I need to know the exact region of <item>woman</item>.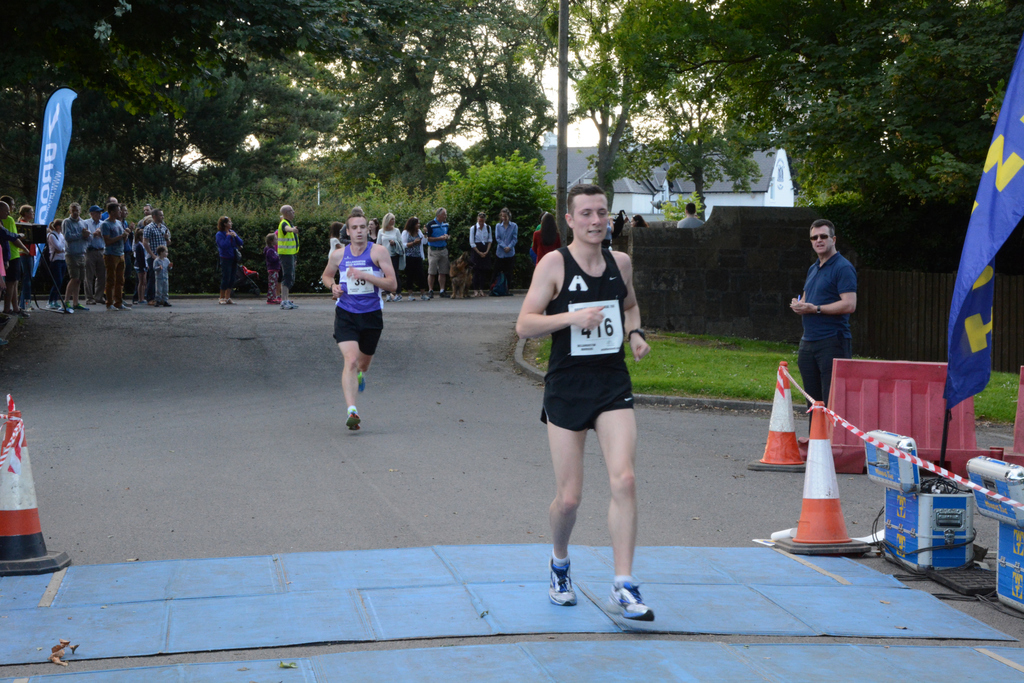
Region: x1=400, y1=216, x2=430, y2=299.
